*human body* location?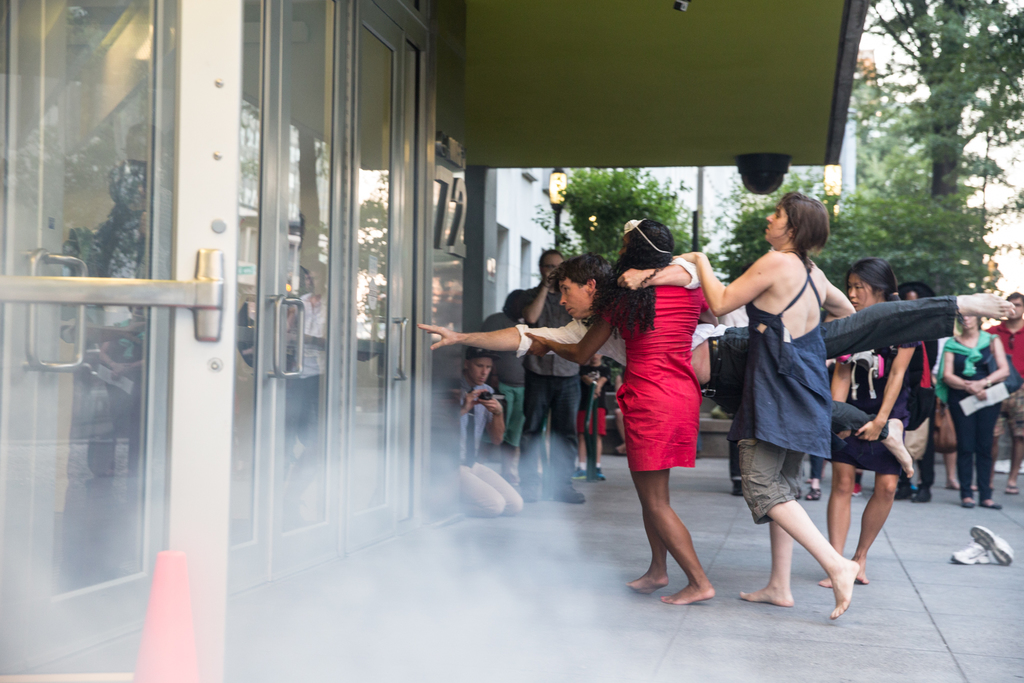
region(829, 261, 908, 586)
